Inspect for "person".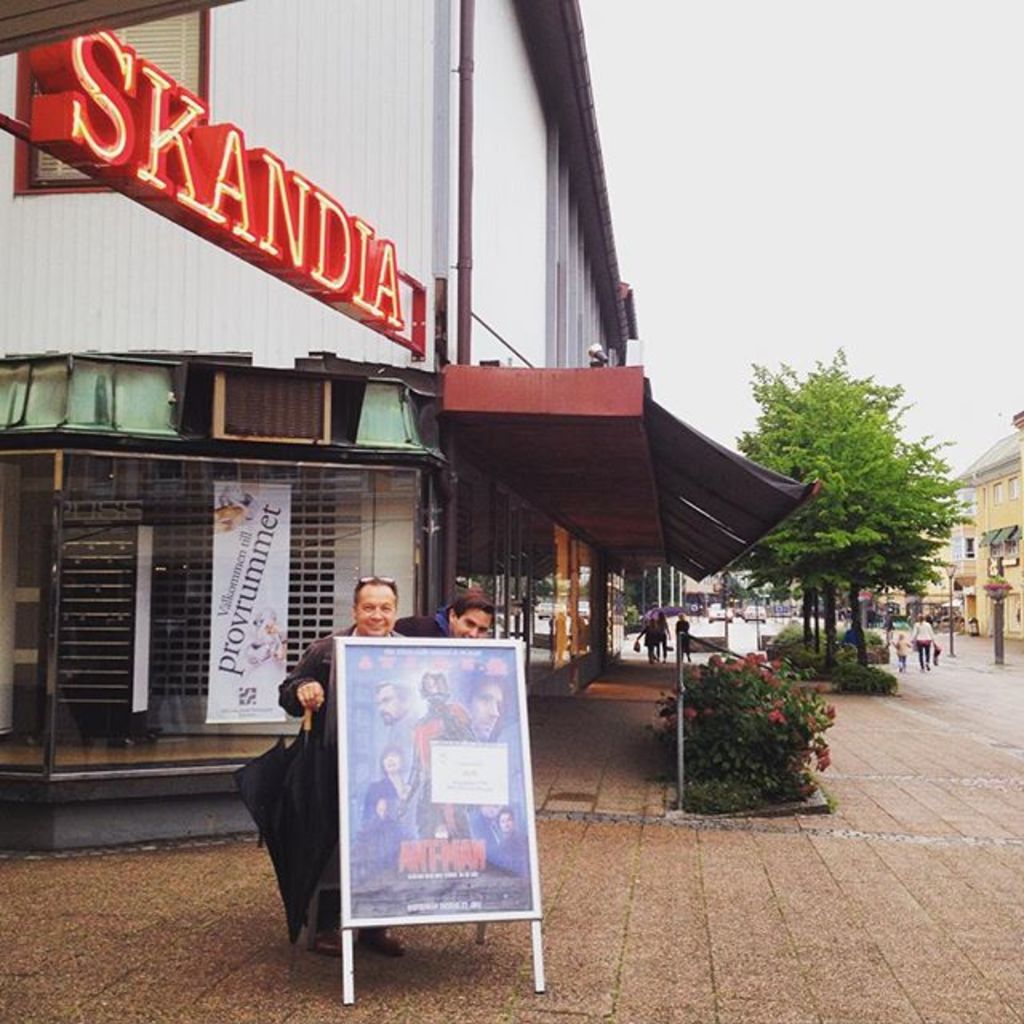
Inspection: bbox(648, 602, 667, 661).
